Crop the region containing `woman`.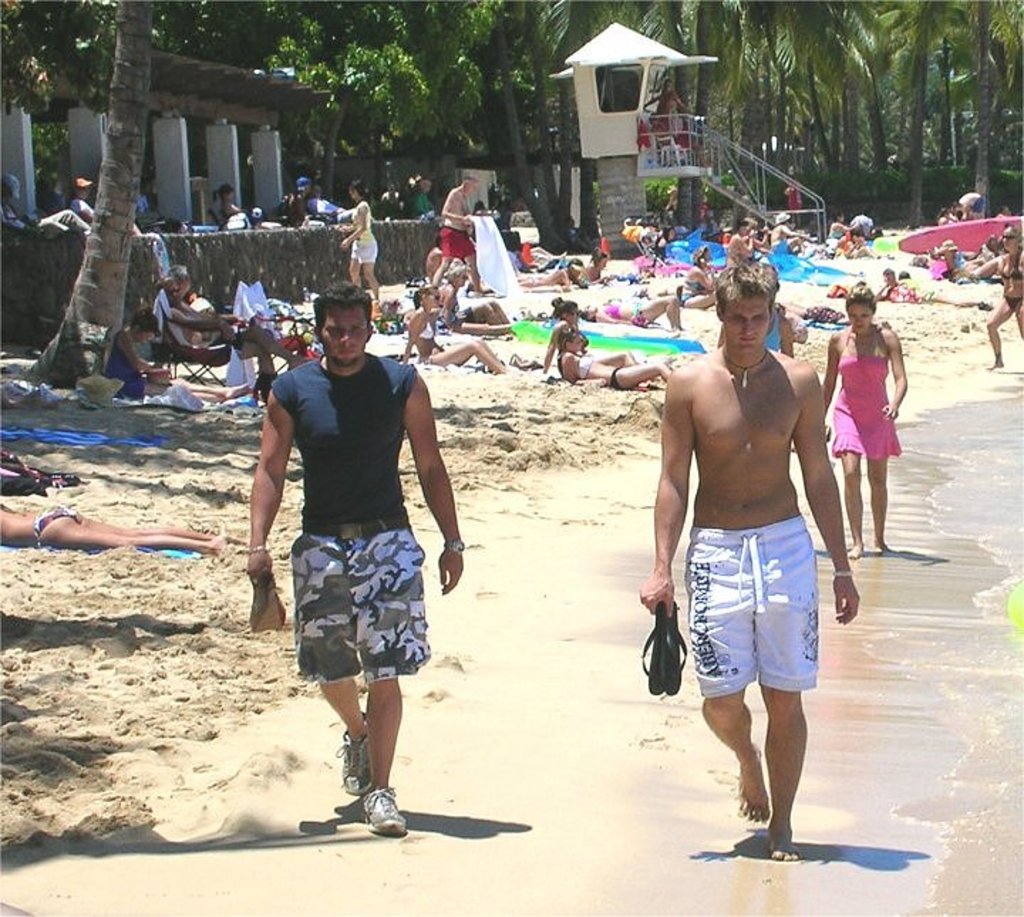
Crop region: crop(831, 210, 859, 236).
